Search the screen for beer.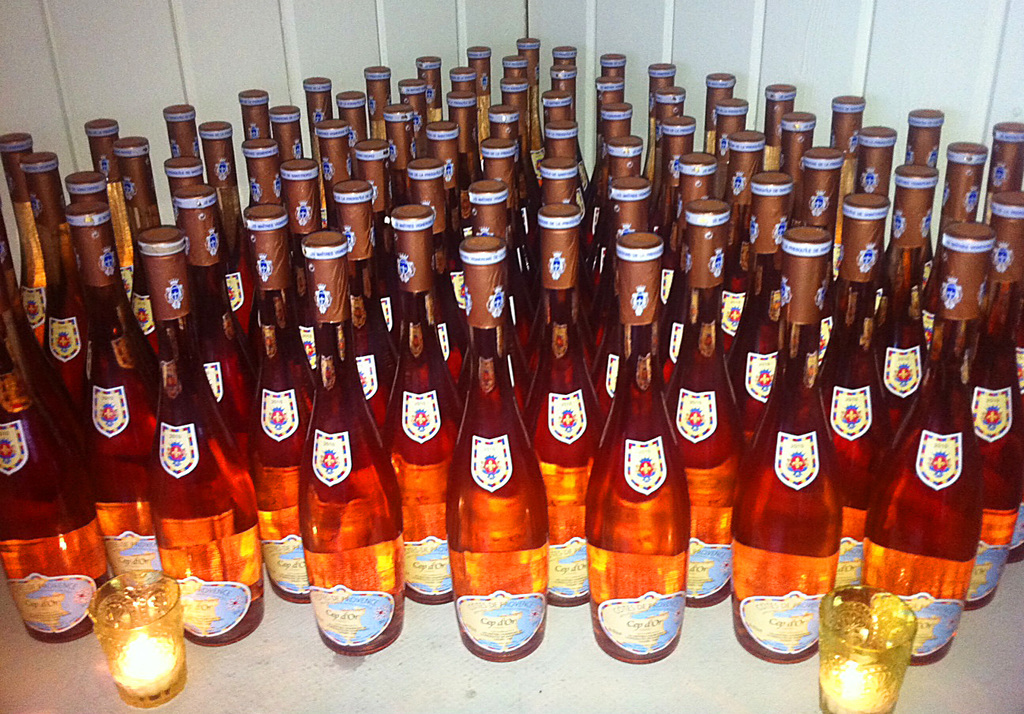
Found at [609,133,653,171].
